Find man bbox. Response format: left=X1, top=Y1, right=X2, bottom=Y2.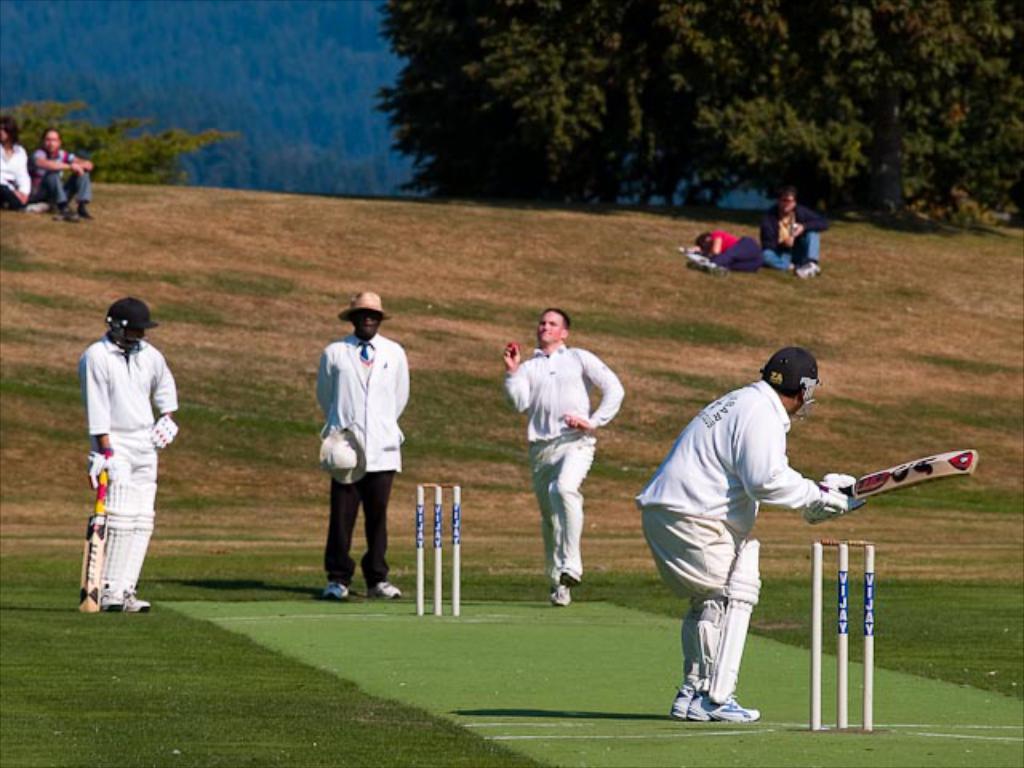
left=757, top=184, right=832, bottom=283.
